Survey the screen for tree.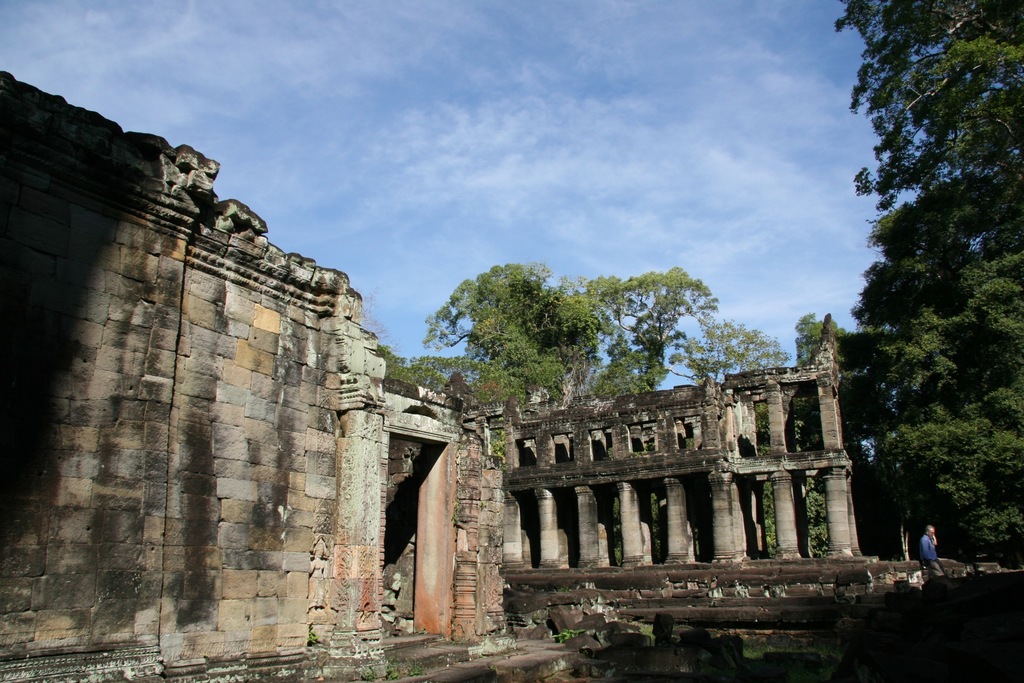
Survey found: (x1=653, y1=317, x2=788, y2=395).
